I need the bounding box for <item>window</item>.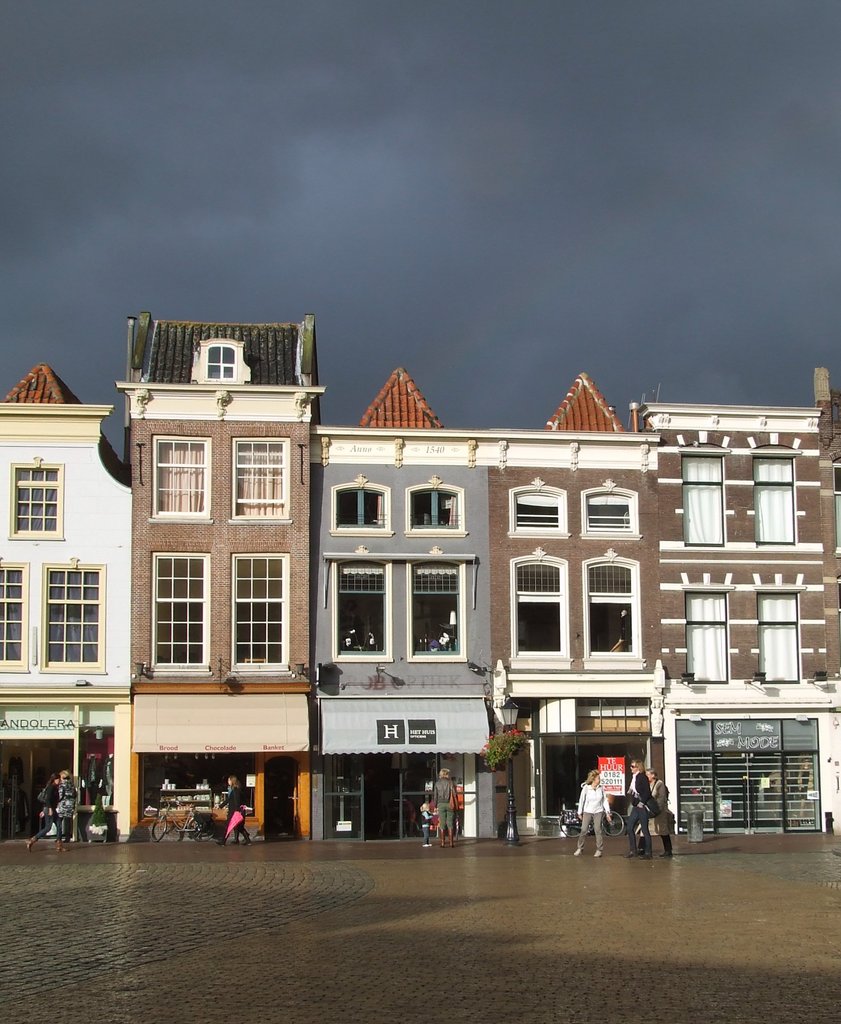
Here it is: [511,474,568,535].
